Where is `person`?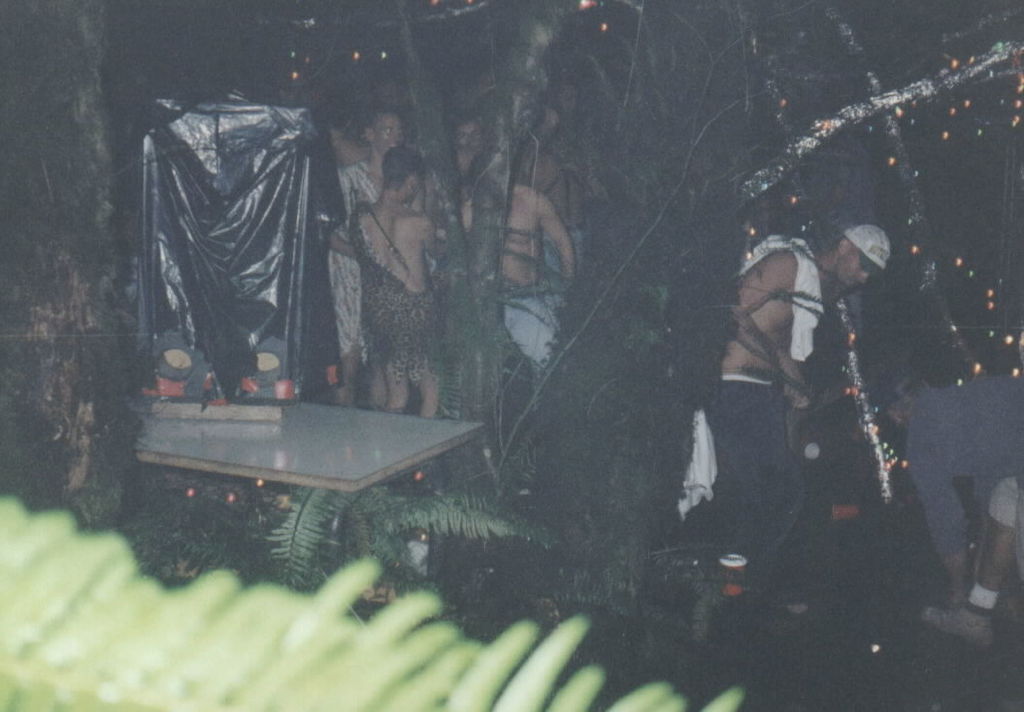
region(920, 469, 1023, 651).
